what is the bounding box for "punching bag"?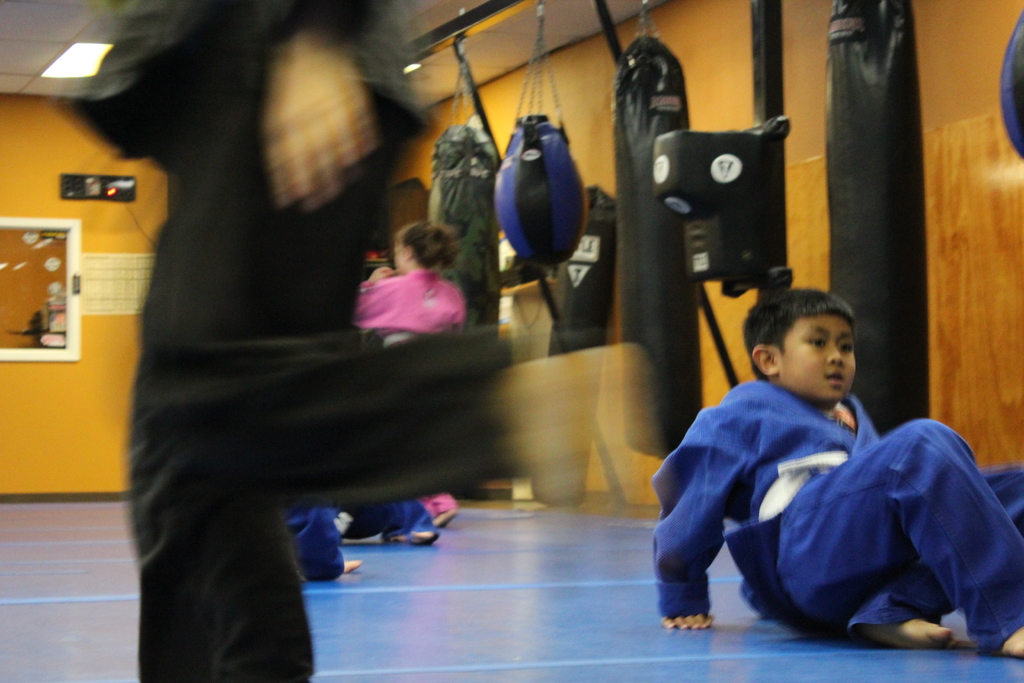
crop(488, 114, 588, 270).
